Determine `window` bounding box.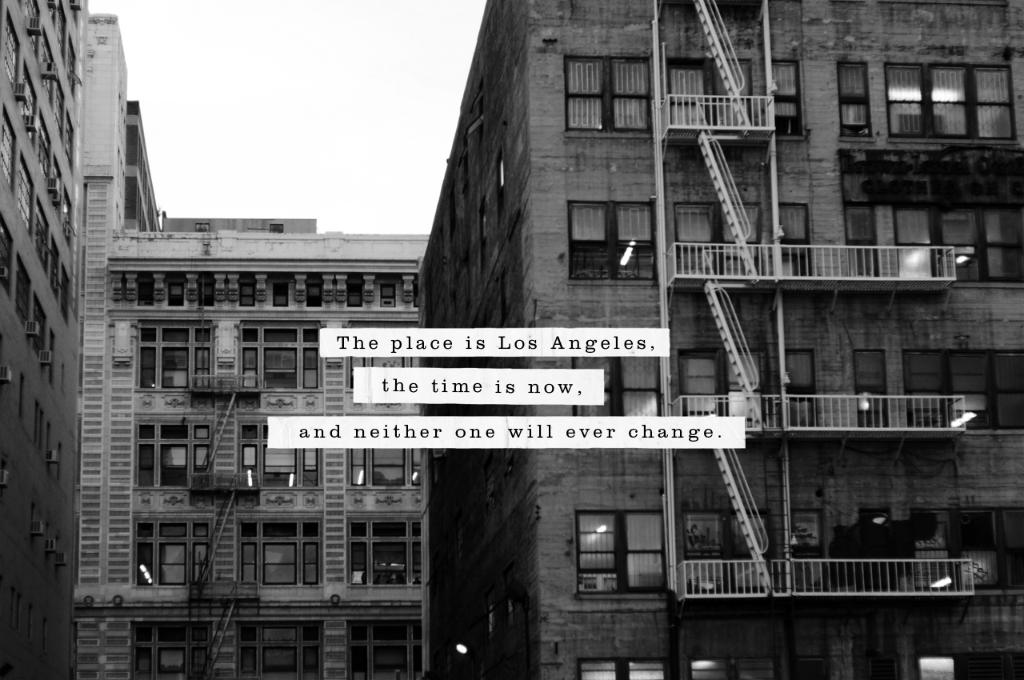
Determined: bbox=[126, 616, 209, 679].
